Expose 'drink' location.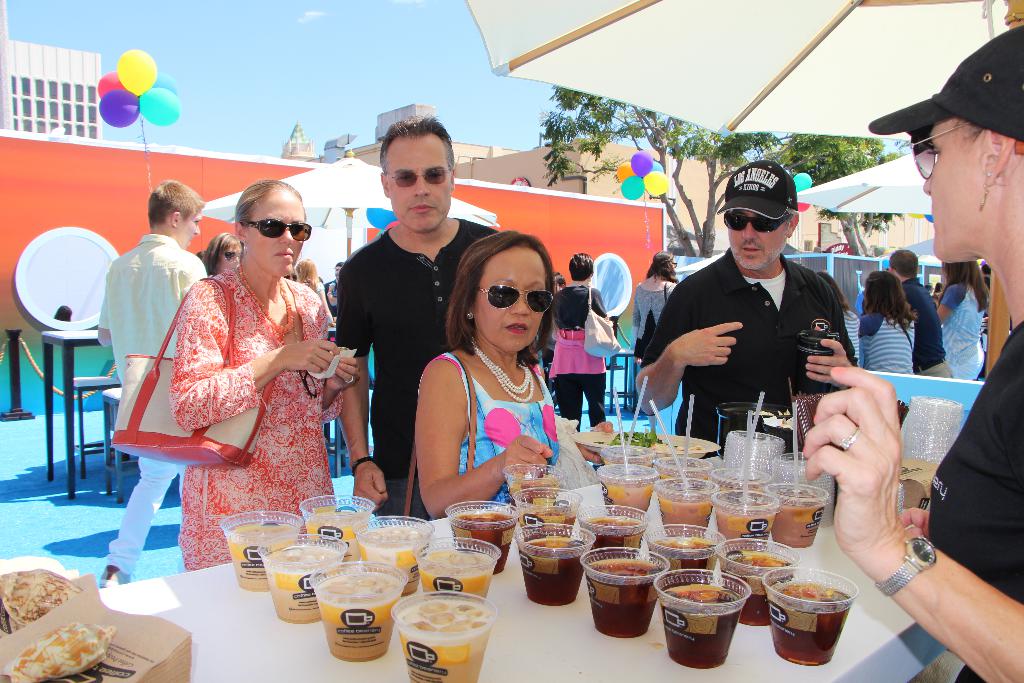
Exposed at <bbox>588, 518, 636, 549</bbox>.
